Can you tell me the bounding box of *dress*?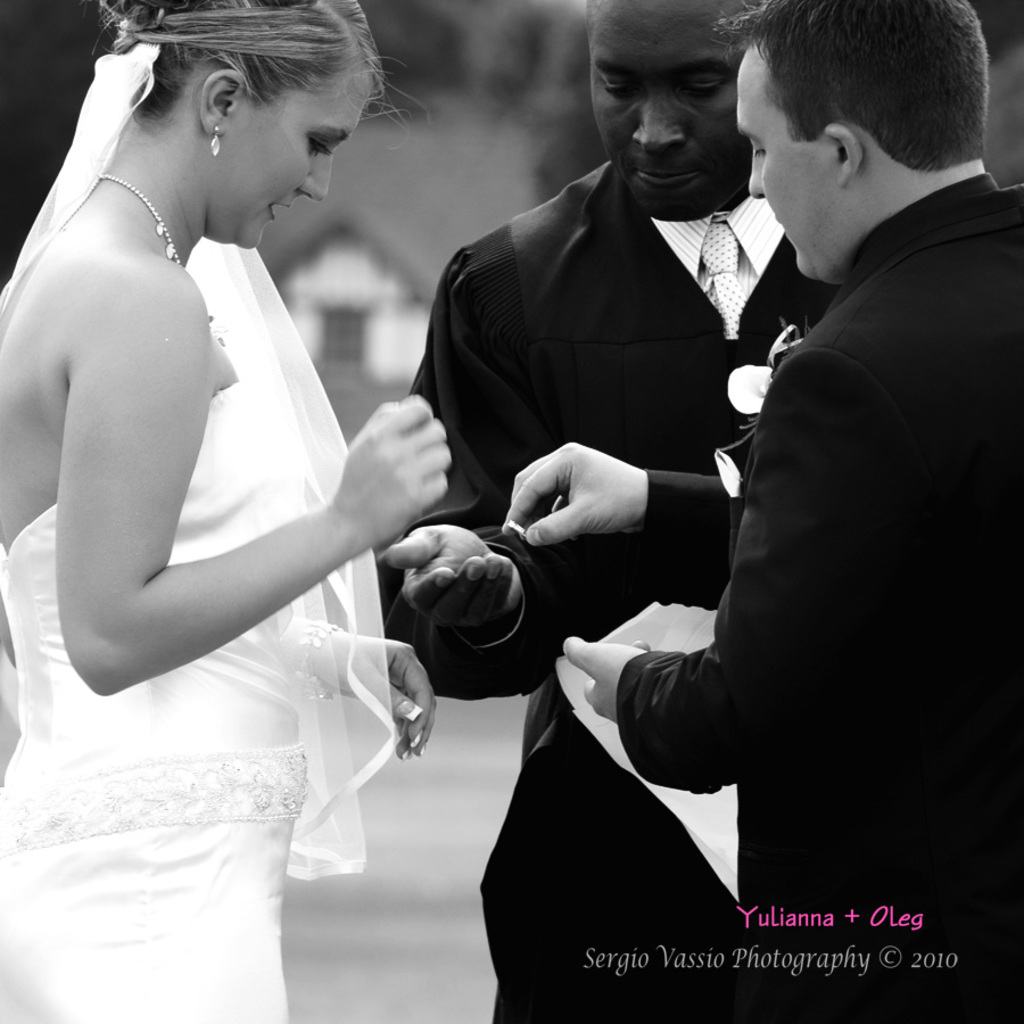
<bbox>0, 379, 289, 1023</bbox>.
